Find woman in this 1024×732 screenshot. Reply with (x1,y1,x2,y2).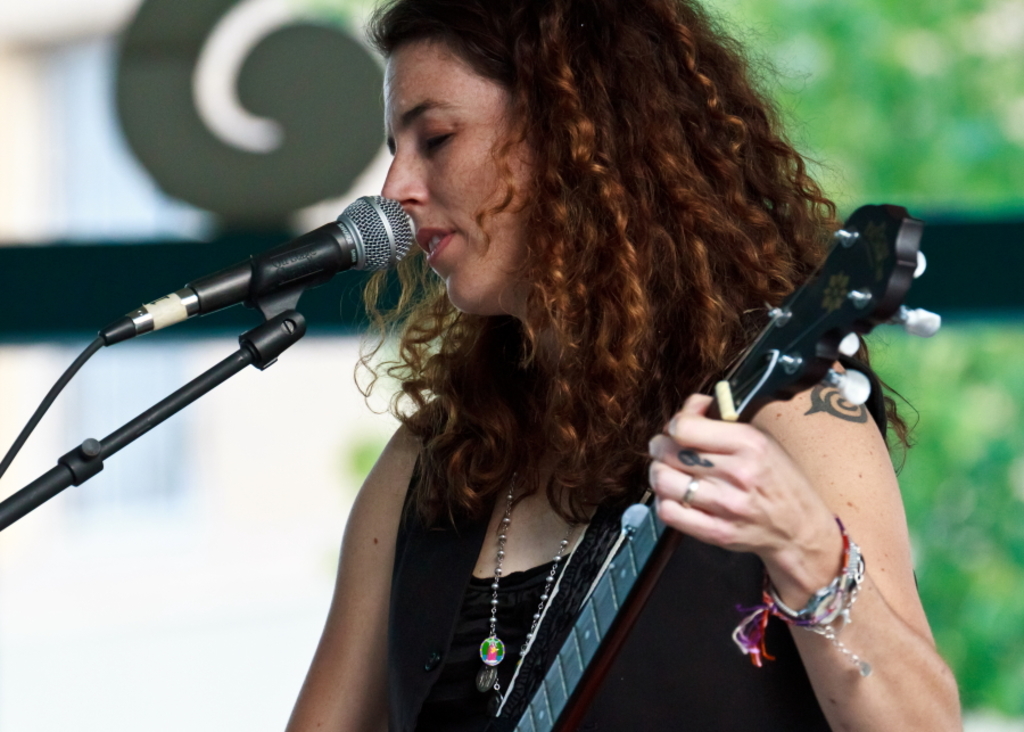
(216,25,850,730).
